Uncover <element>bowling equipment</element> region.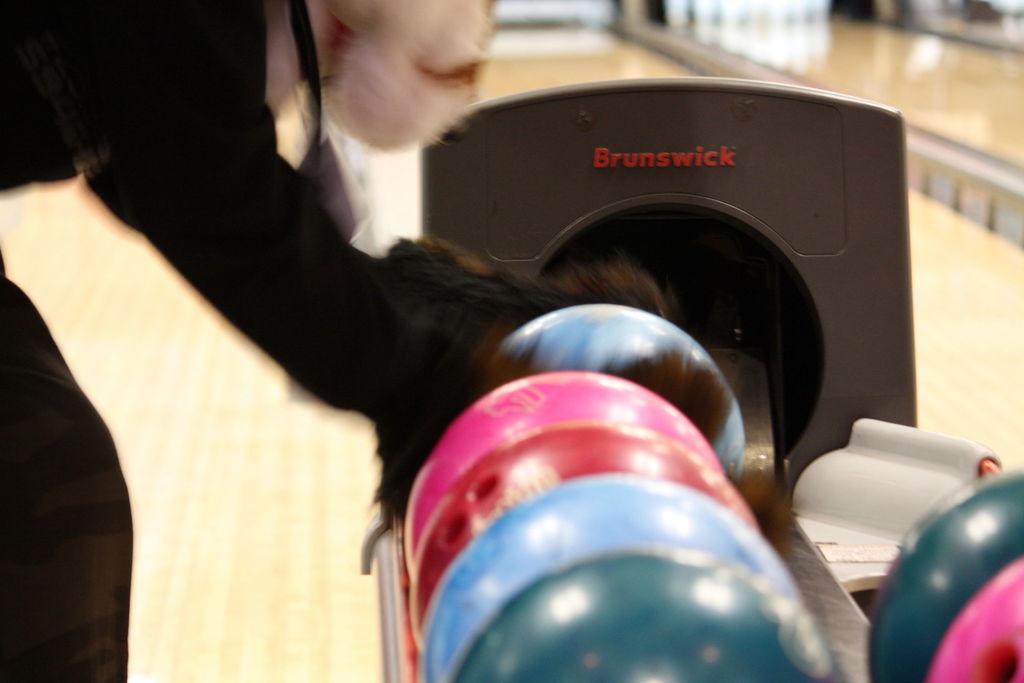
Uncovered: 481:307:749:482.
